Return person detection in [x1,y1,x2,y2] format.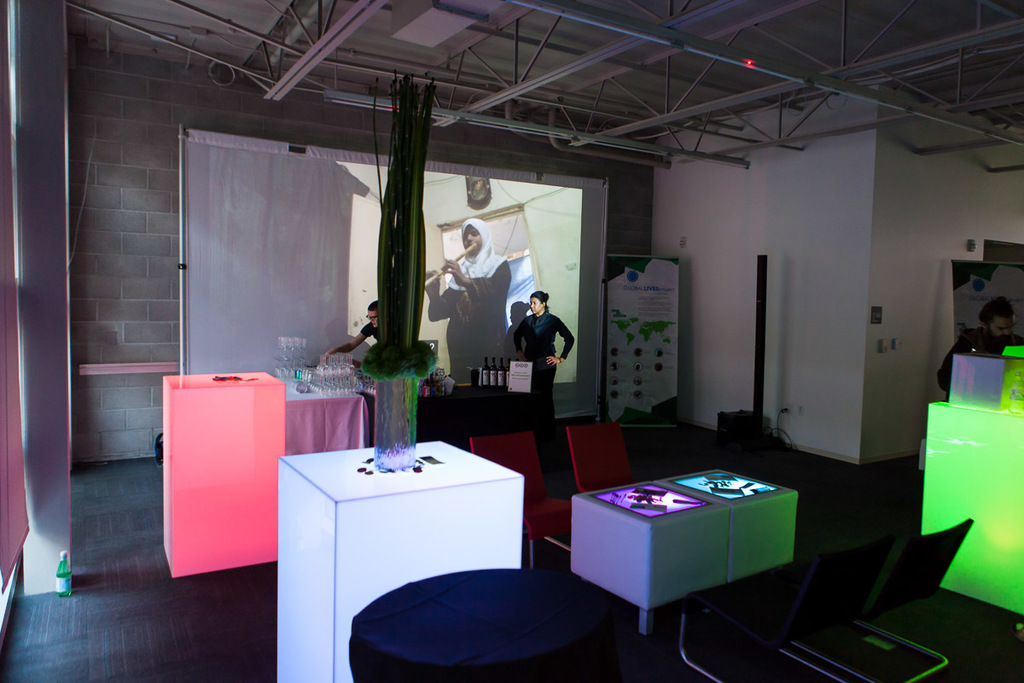
[317,301,377,357].
